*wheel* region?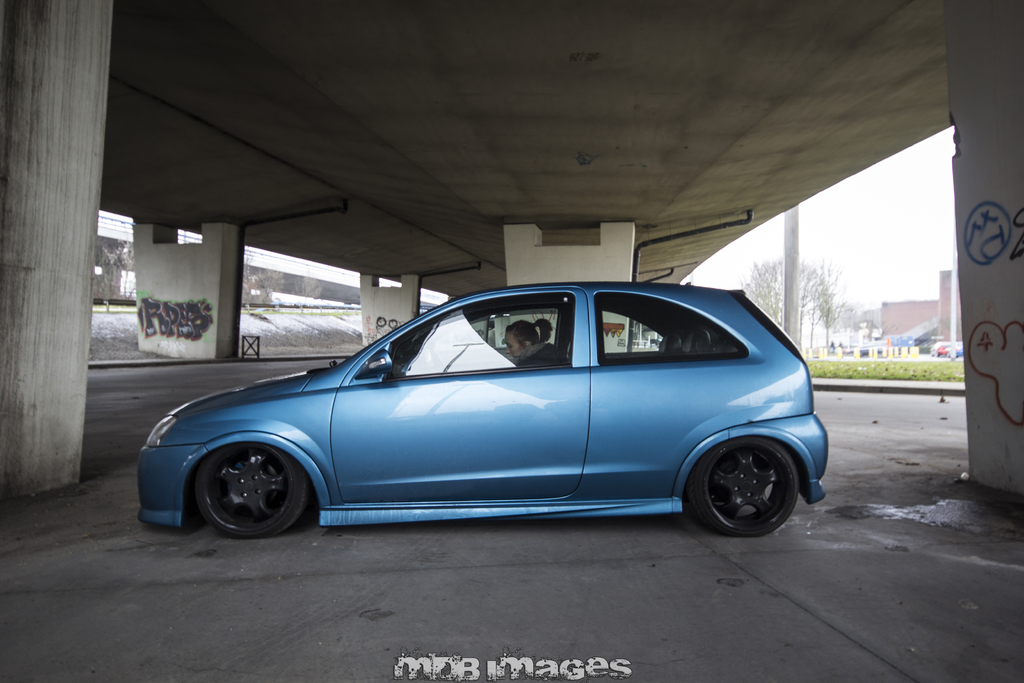
(x1=682, y1=434, x2=810, y2=536)
